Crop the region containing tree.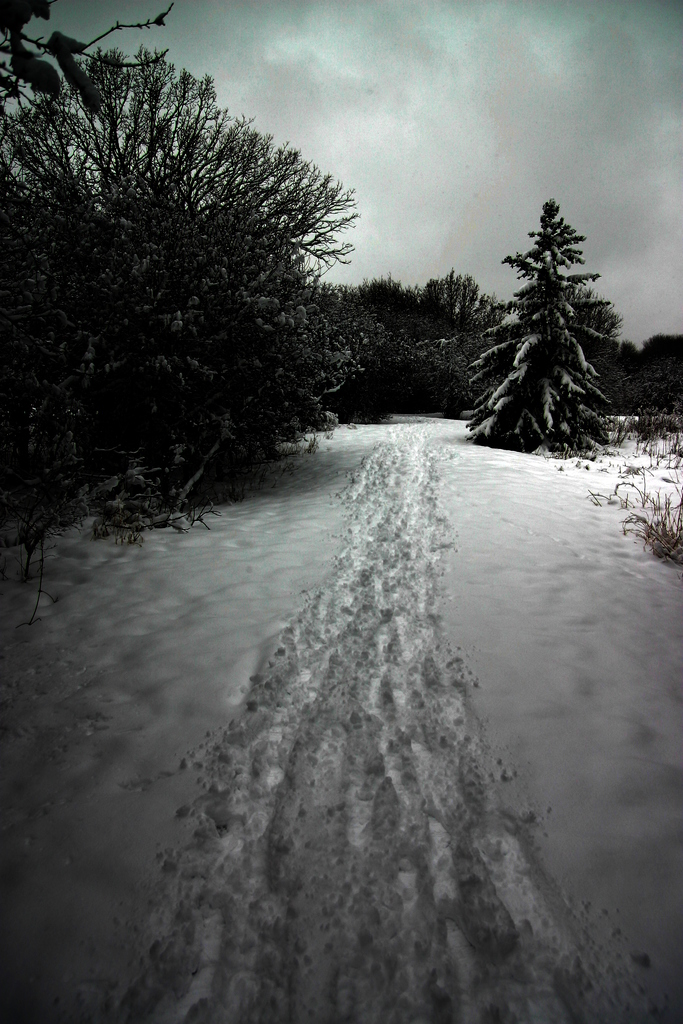
Crop region: crop(0, 40, 355, 512).
